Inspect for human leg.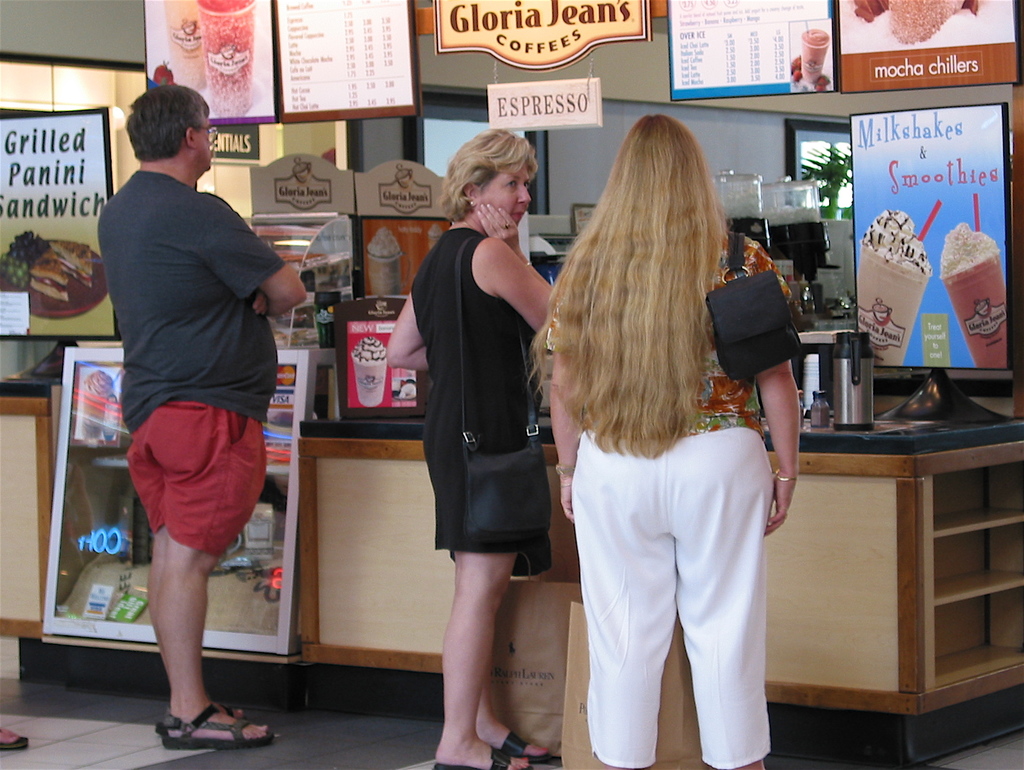
Inspection: x1=481 y1=674 x2=547 y2=765.
